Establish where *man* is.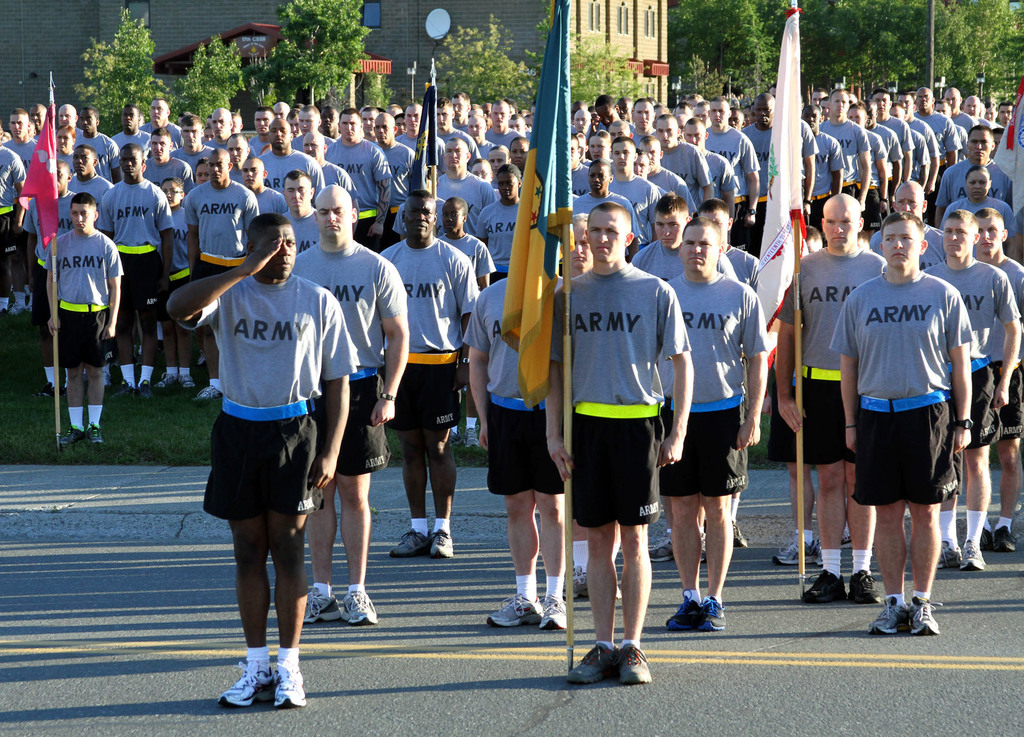
Established at 938/100/967/148.
